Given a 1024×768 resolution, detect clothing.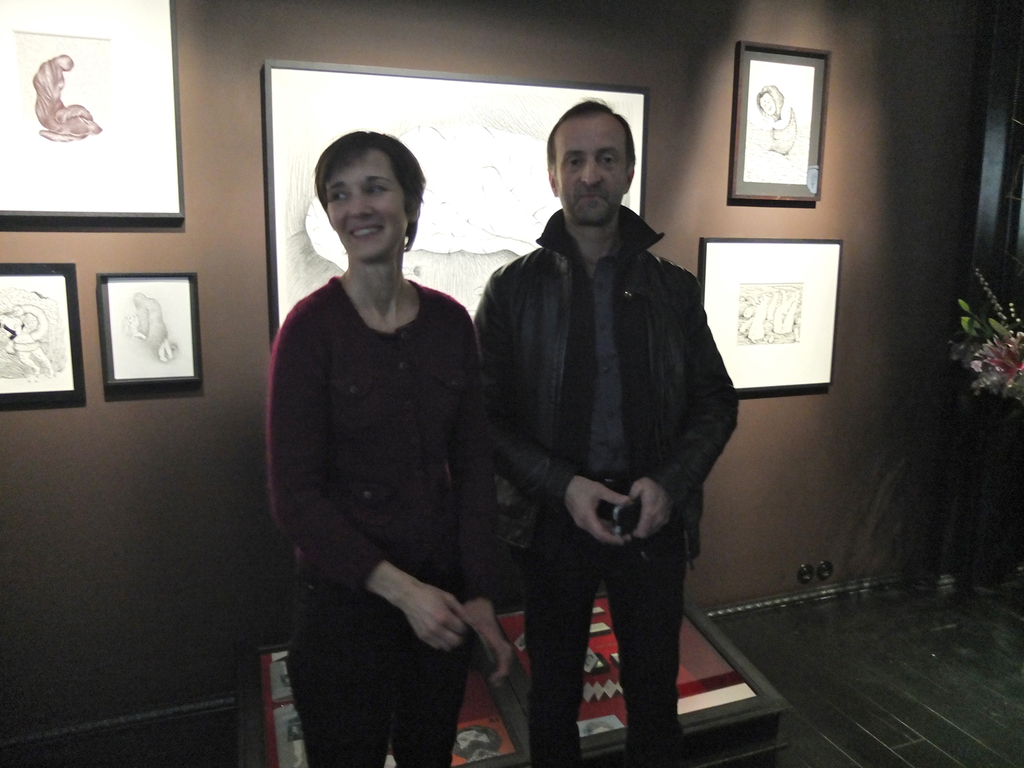
Rect(472, 204, 737, 767).
